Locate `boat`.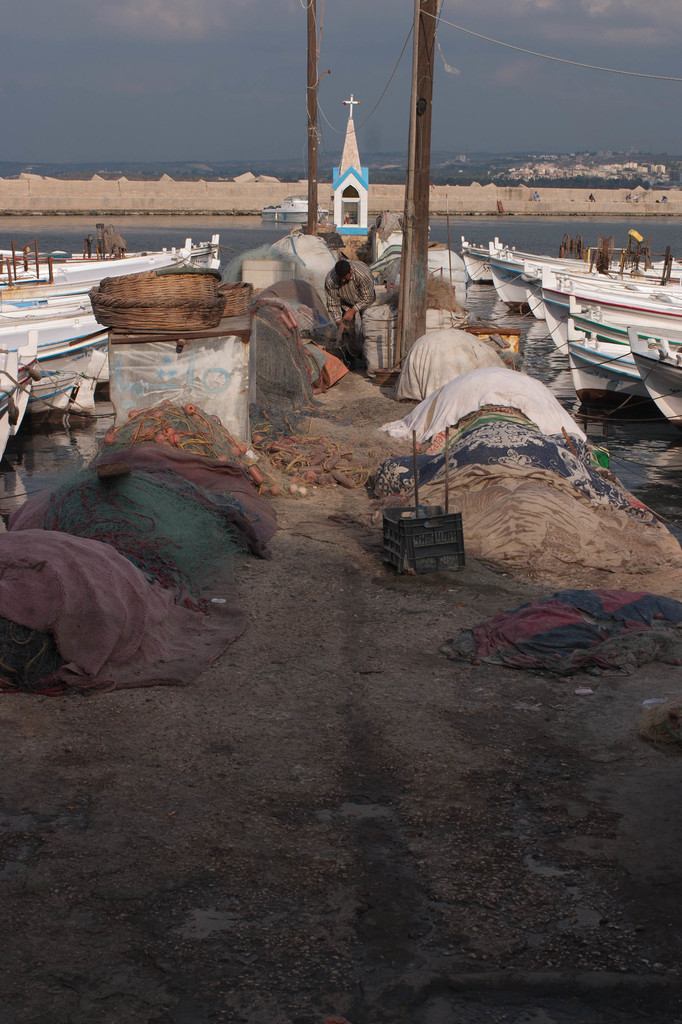
Bounding box: region(626, 325, 681, 424).
